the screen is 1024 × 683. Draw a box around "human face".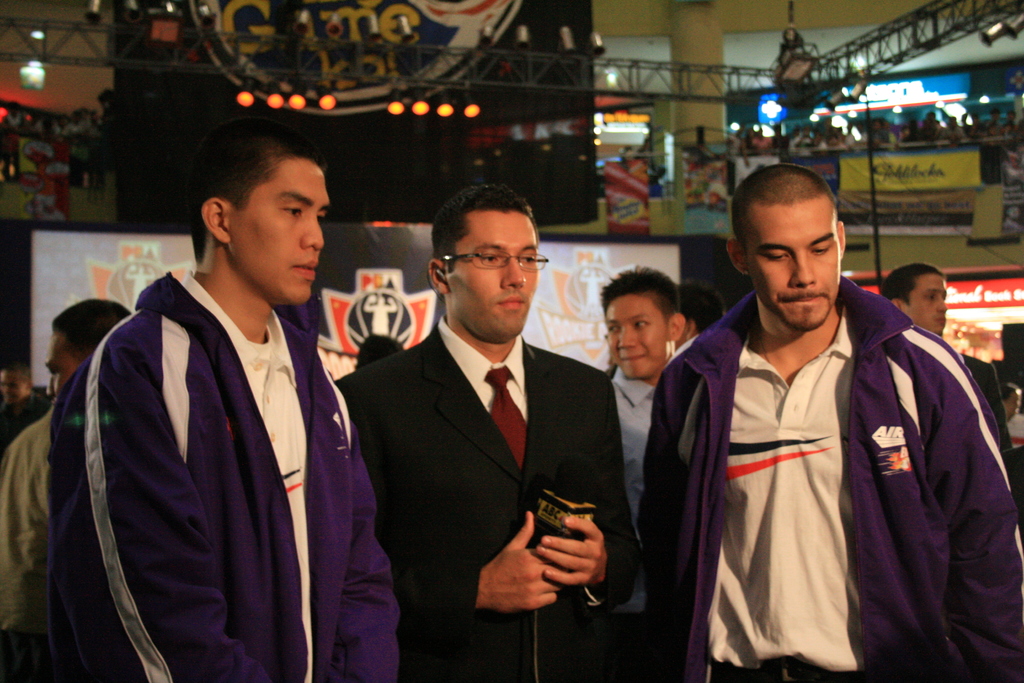
745,202,841,331.
